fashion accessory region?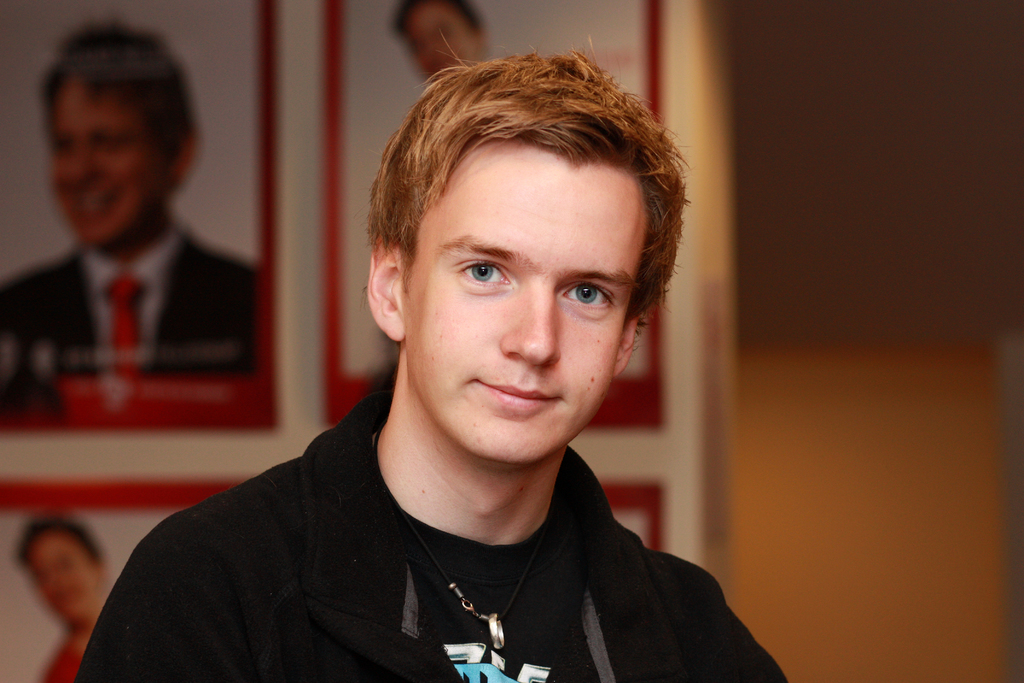
crop(381, 477, 544, 651)
